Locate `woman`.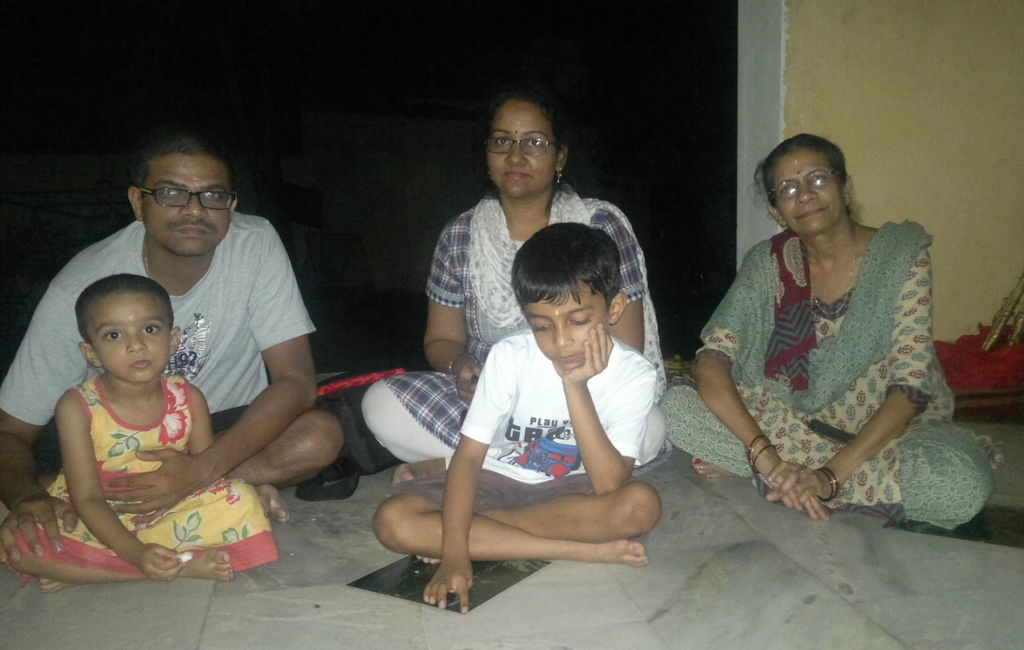
Bounding box: bbox(687, 123, 968, 550).
